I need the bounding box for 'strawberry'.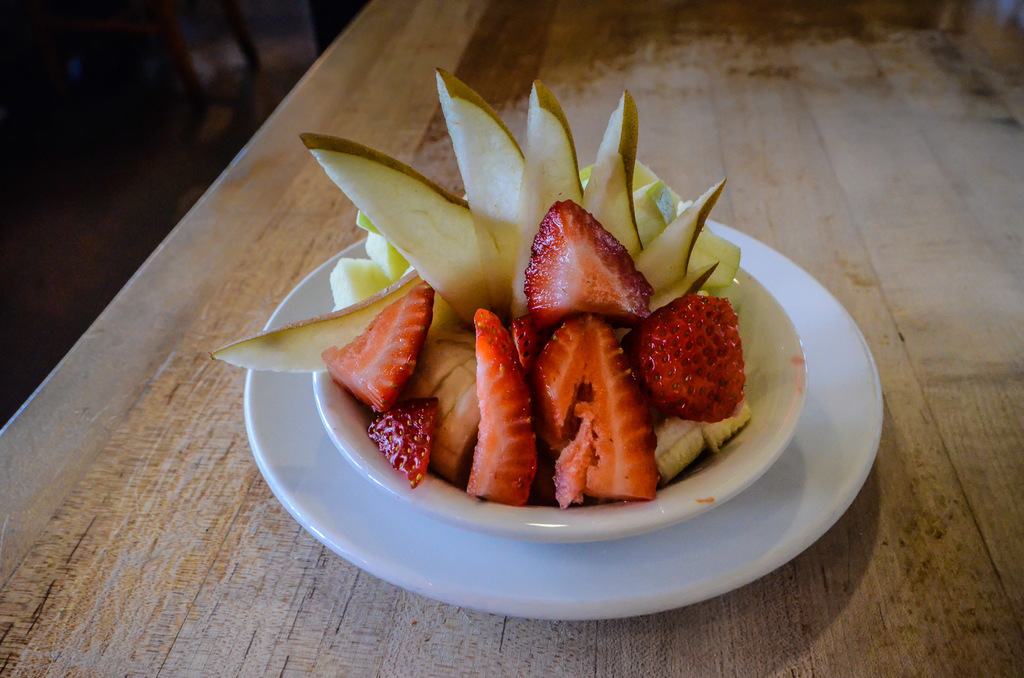
Here it is: {"x1": 364, "y1": 394, "x2": 435, "y2": 493}.
